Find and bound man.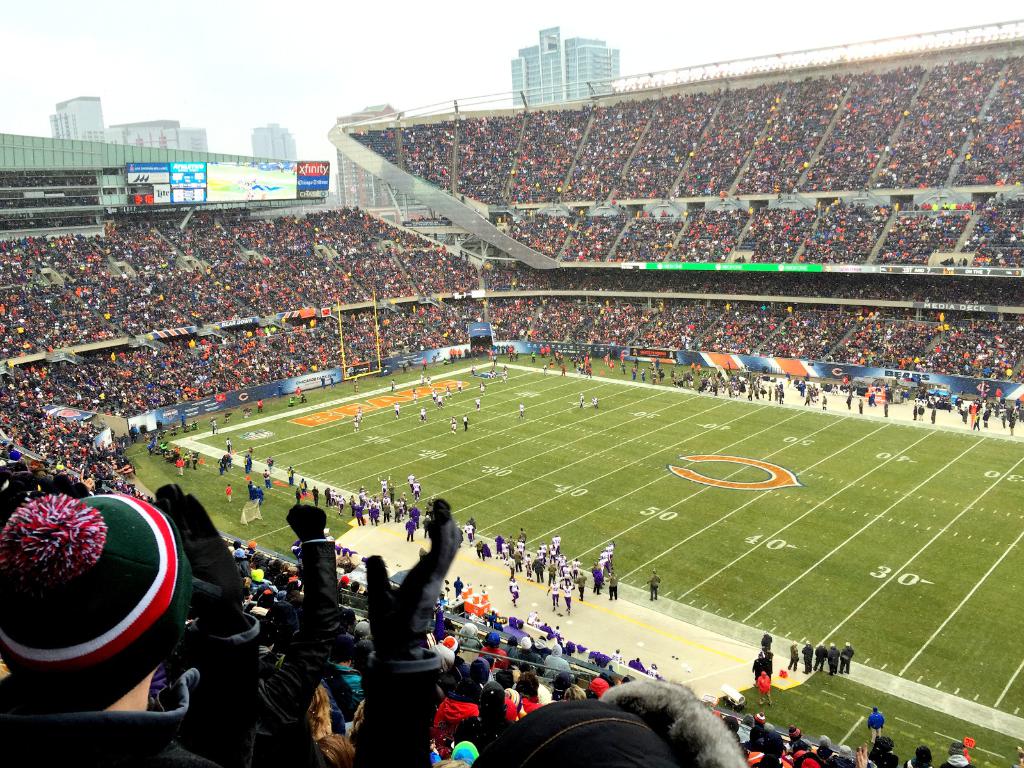
Bound: pyautogui.locateOnScreen(711, 378, 721, 396).
